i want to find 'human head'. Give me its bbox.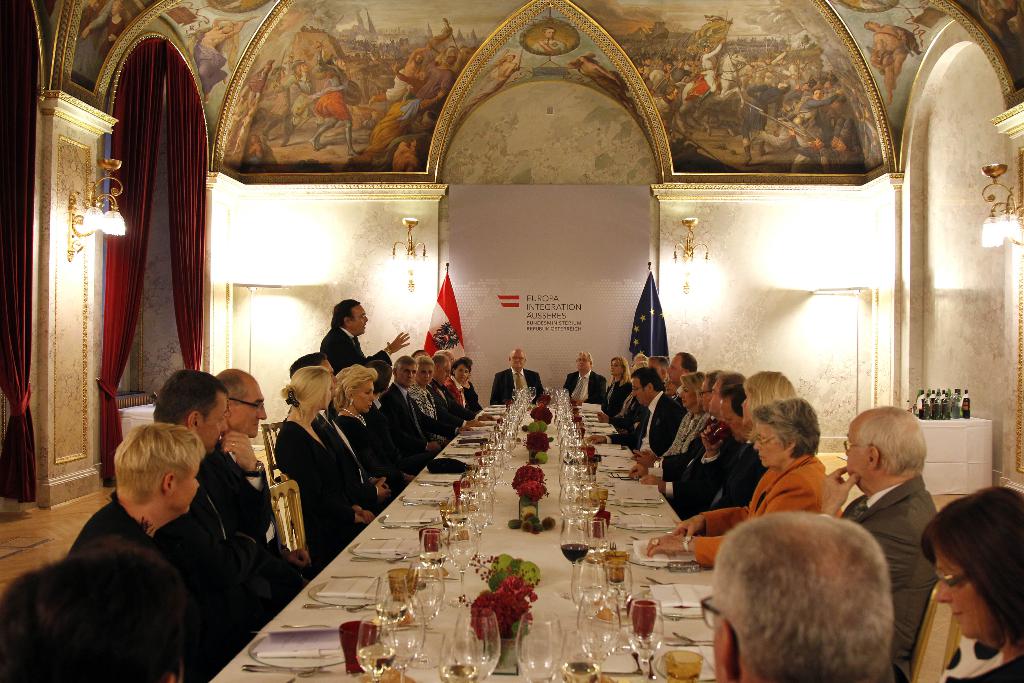
pyautogui.locateOnScreen(150, 369, 227, 457).
